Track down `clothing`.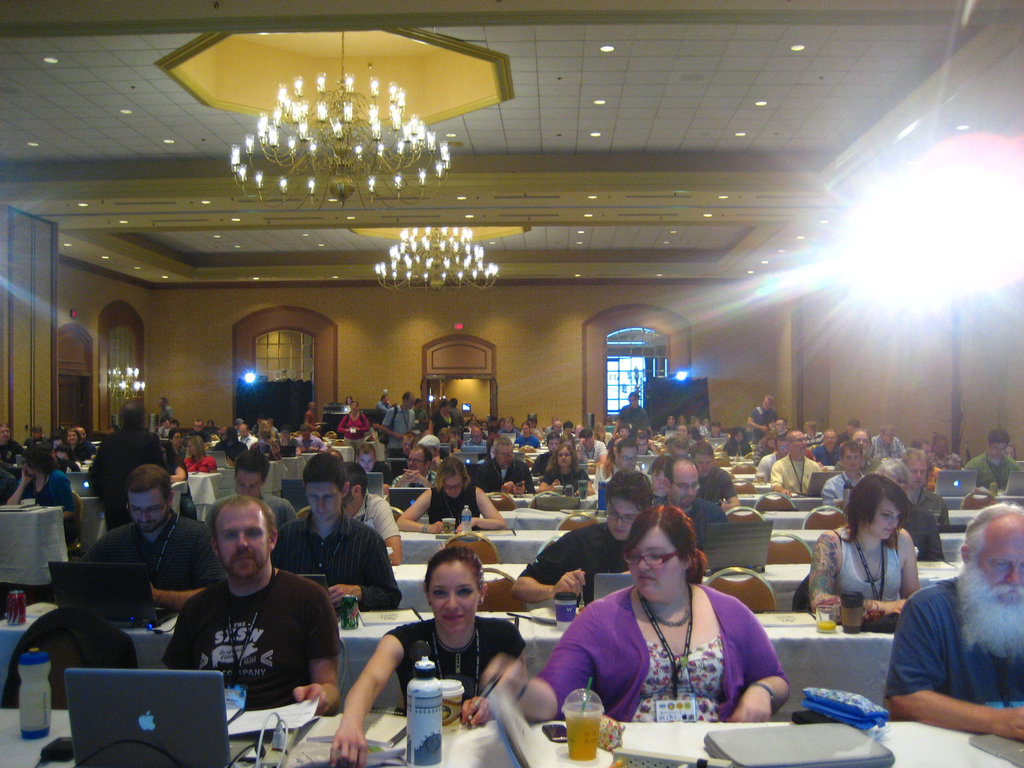
Tracked to x1=277 y1=522 x2=403 y2=611.
